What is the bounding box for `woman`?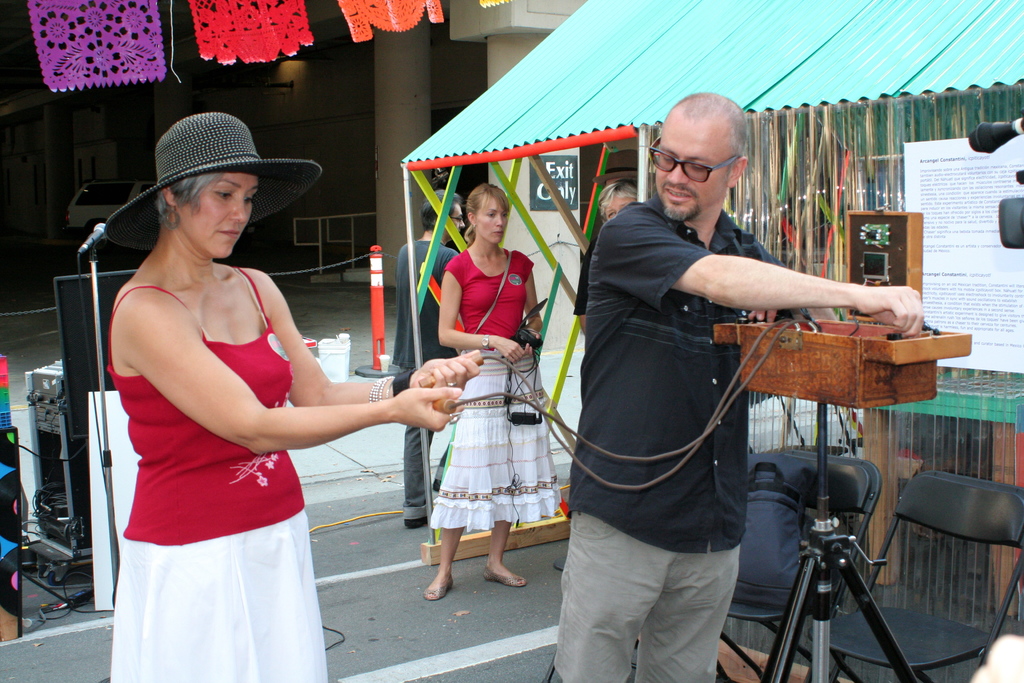
x1=93 y1=111 x2=390 y2=676.
